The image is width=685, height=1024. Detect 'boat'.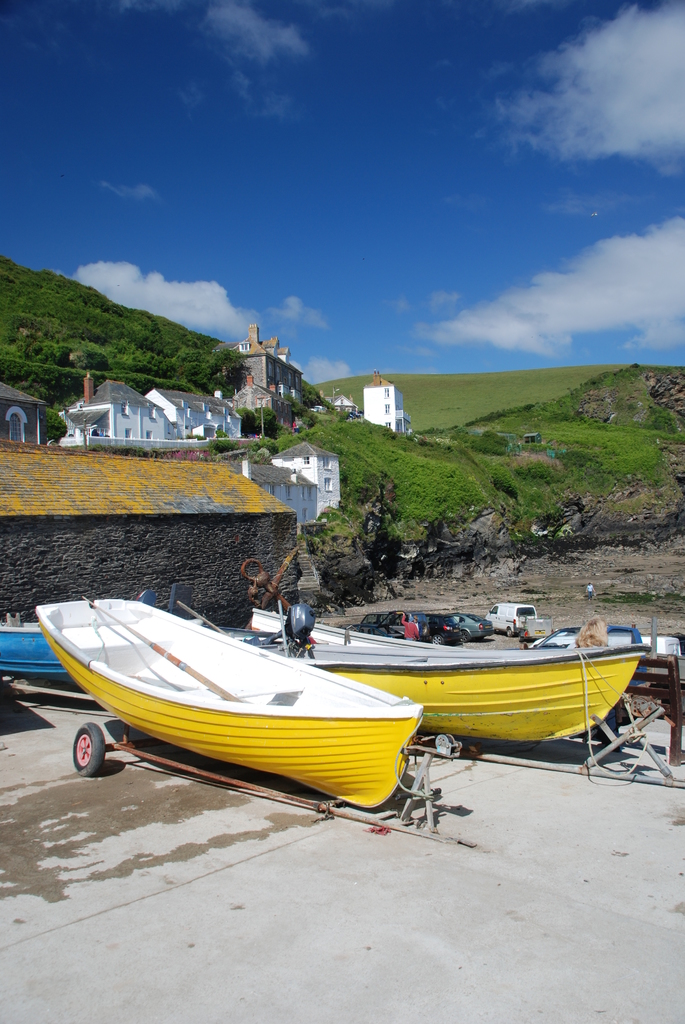
Detection: [left=544, top=619, right=684, bottom=662].
